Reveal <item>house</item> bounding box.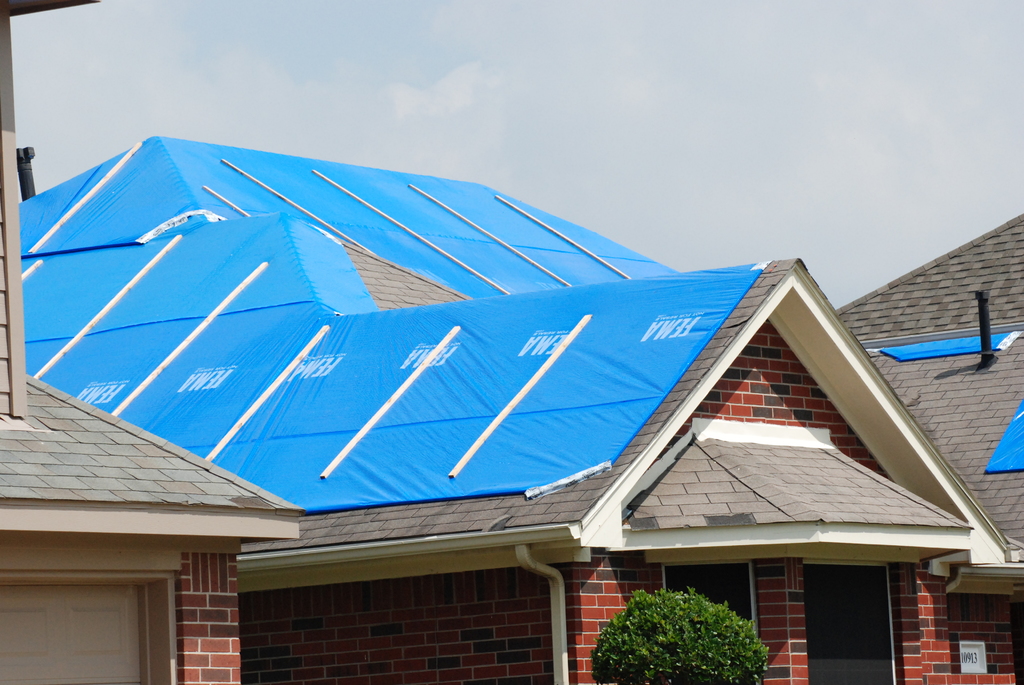
Revealed: {"left": 14, "top": 134, "right": 1023, "bottom": 684}.
